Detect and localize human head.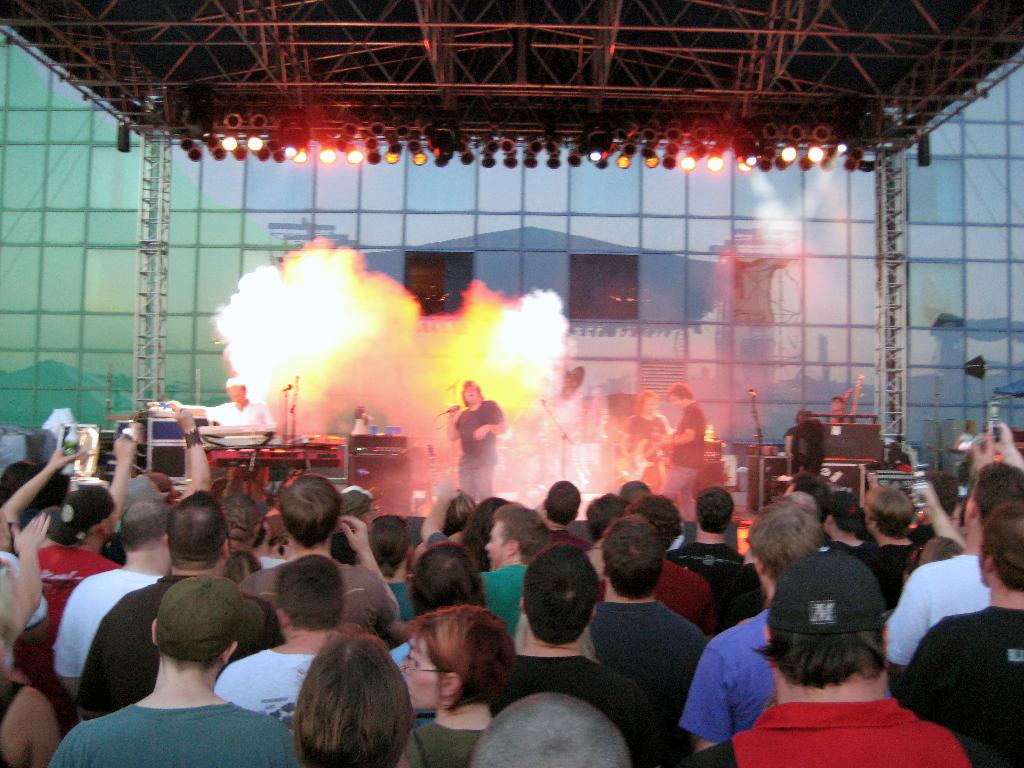
Localized at 339/484/382/531.
